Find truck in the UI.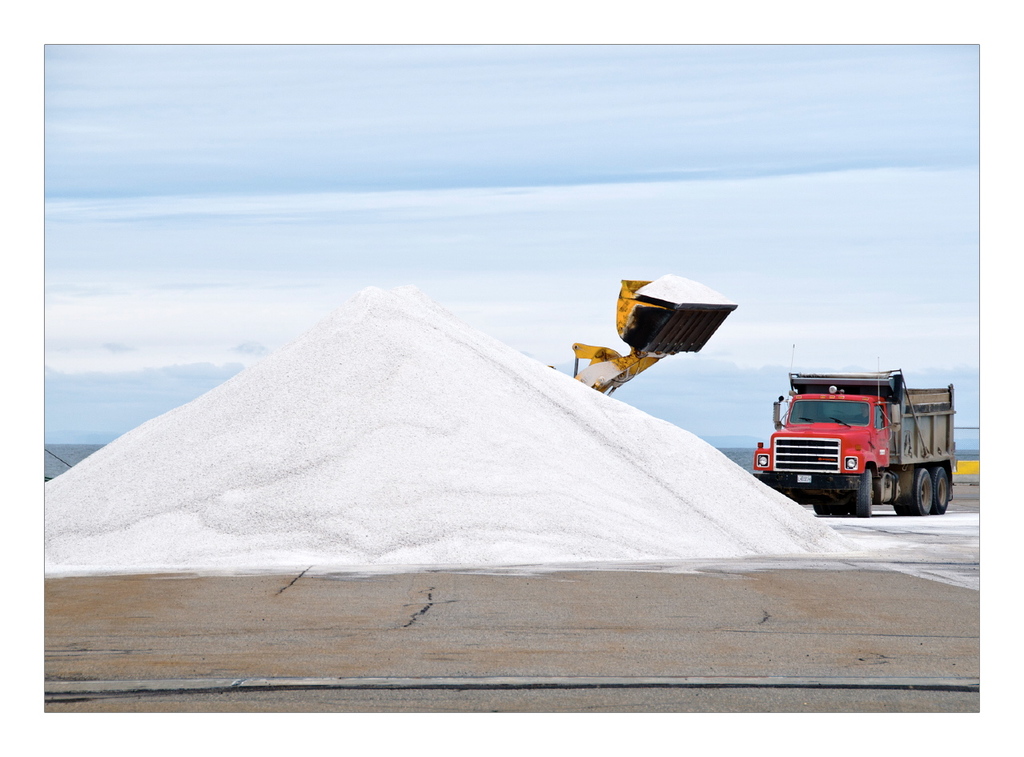
UI element at [left=545, top=276, right=736, bottom=400].
